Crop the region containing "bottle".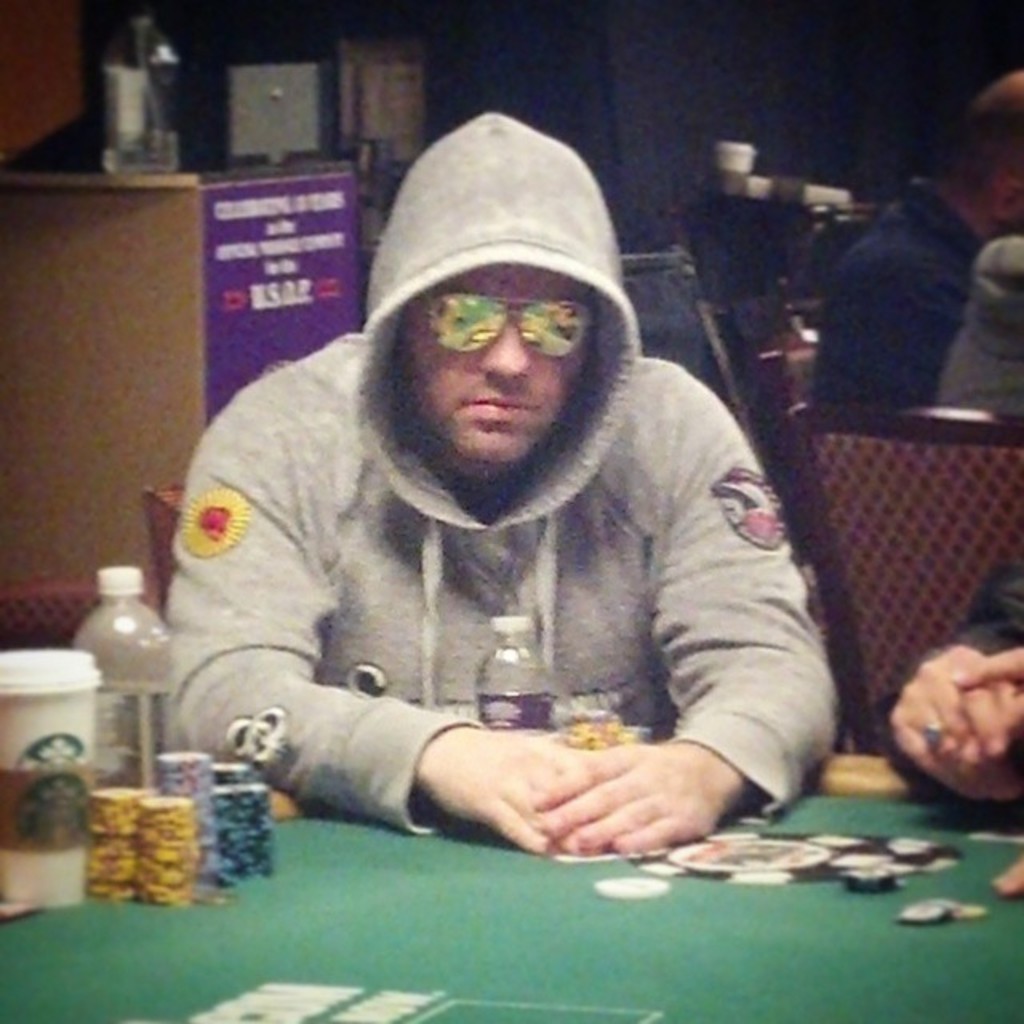
Crop region: [694, 134, 765, 203].
